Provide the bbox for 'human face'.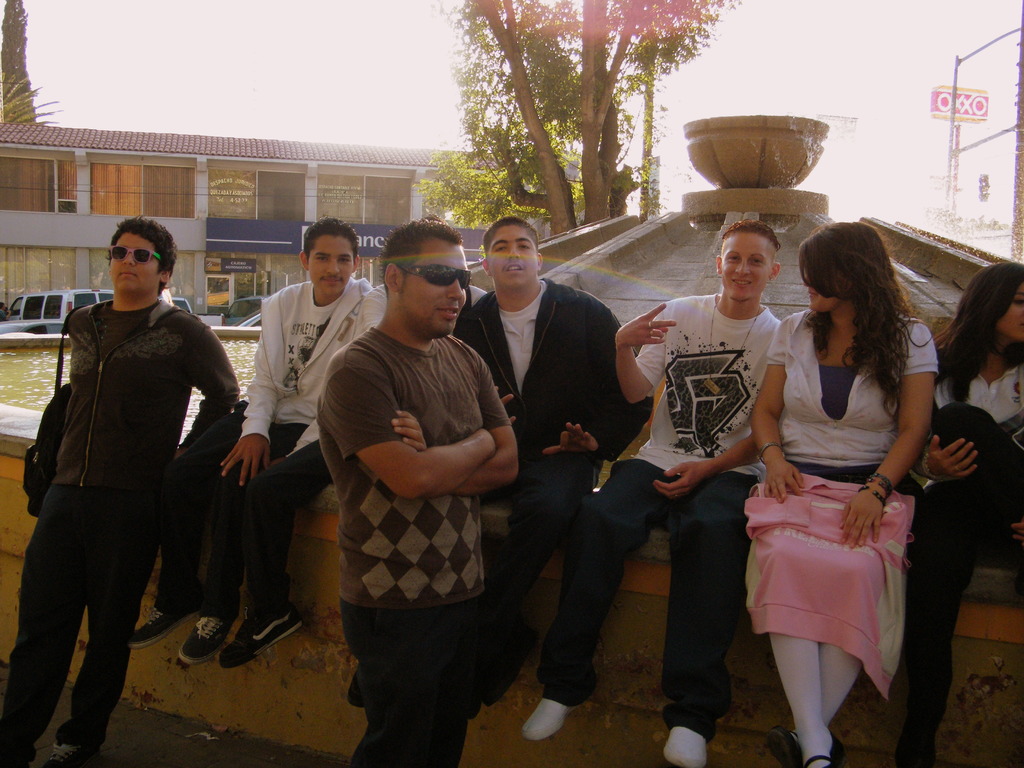
<region>308, 233, 355, 297</region>.
